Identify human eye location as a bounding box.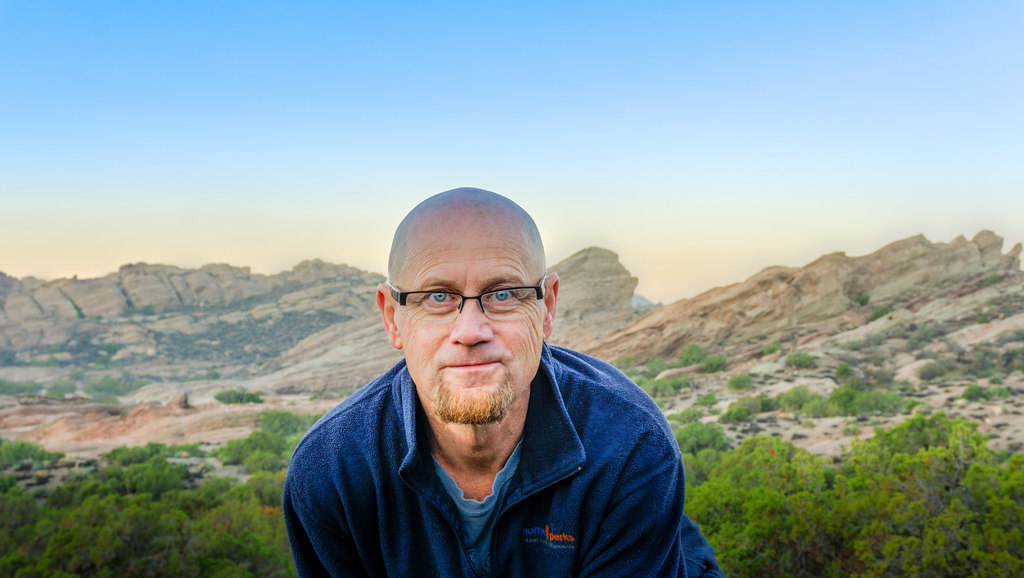
421,287,459,308.
